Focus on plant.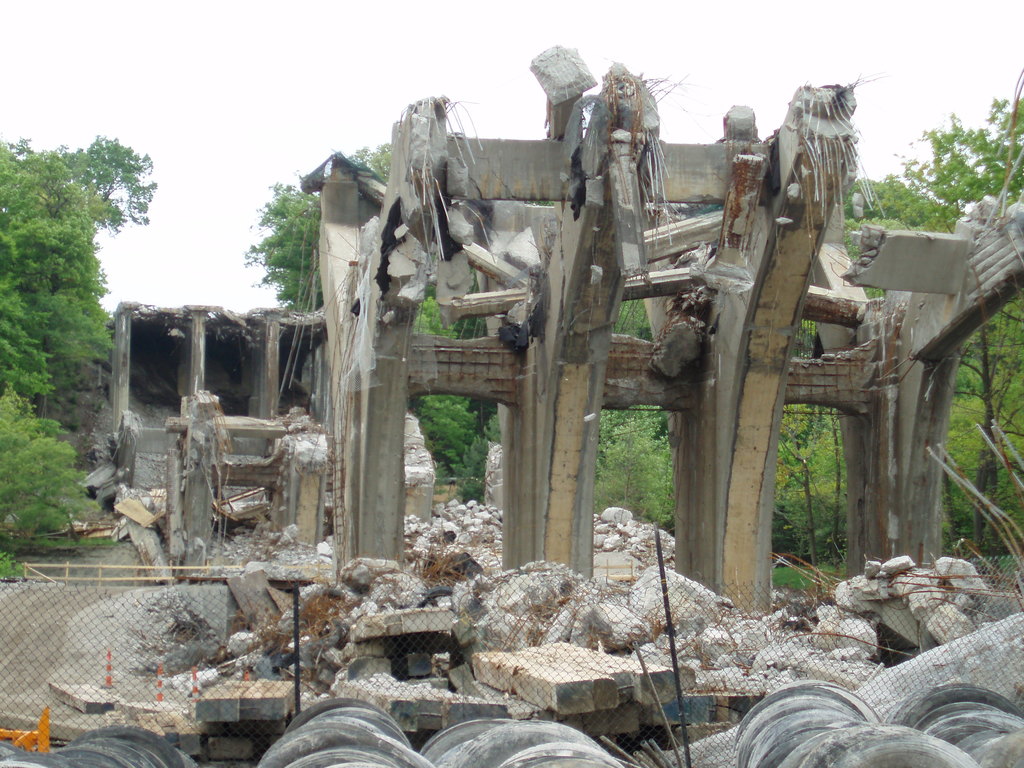
Focused at <bbox>0, 547, 24, 586</bbox>.
